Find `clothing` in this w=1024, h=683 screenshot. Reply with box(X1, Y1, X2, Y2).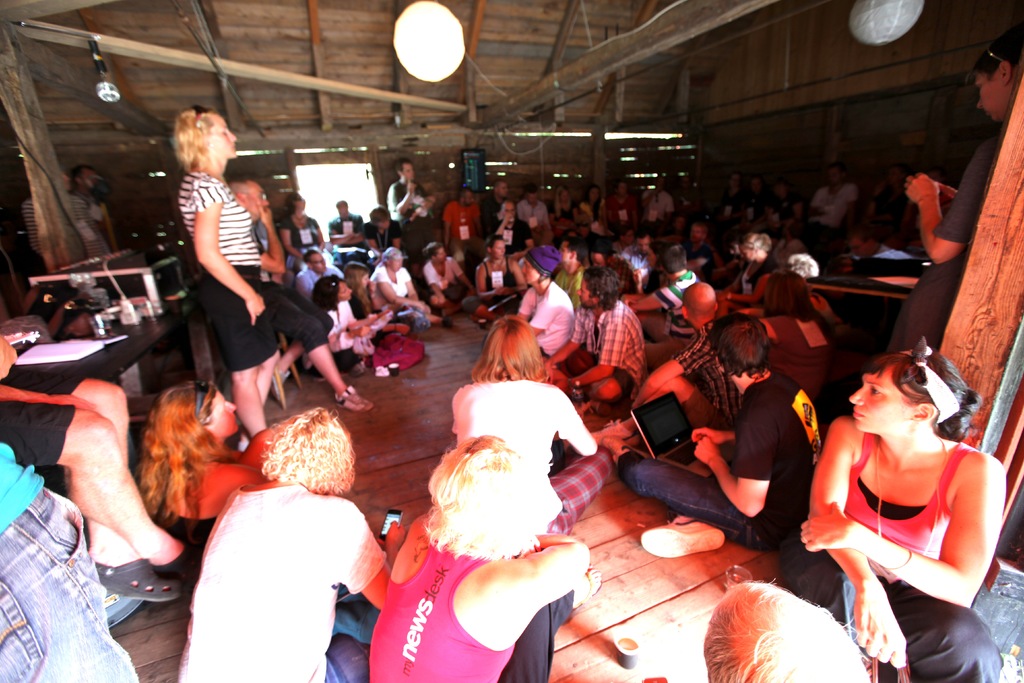
box(314, 302, 376, 383).
